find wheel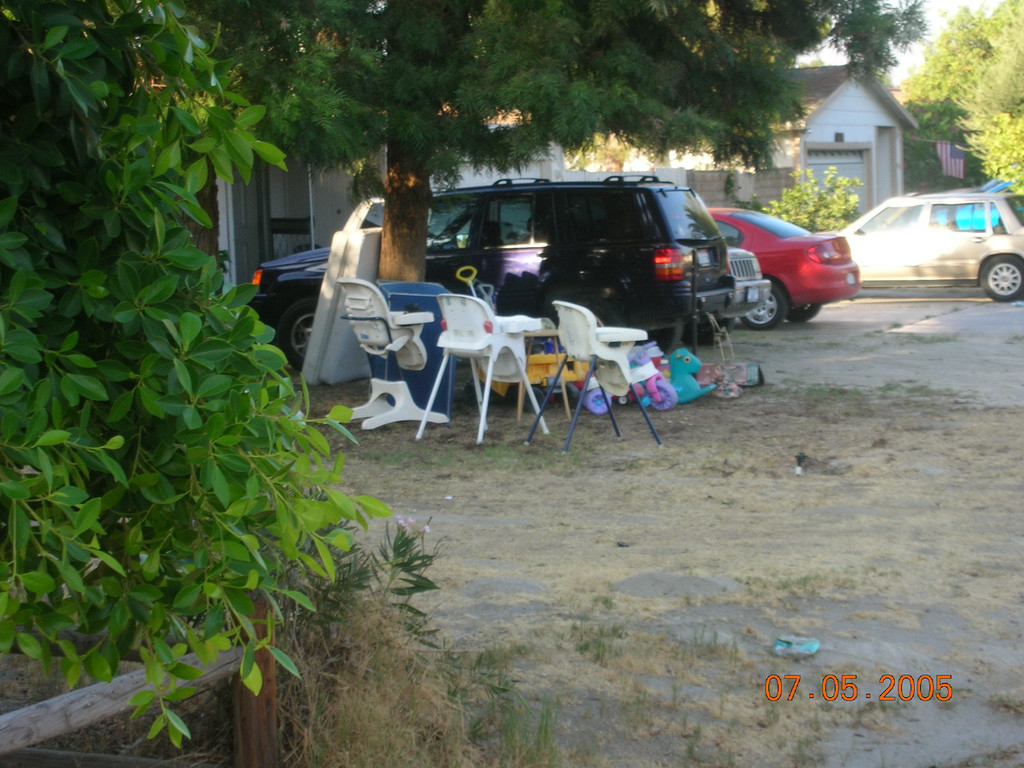
<bbox>276, 297, 317, 373</bbox>
